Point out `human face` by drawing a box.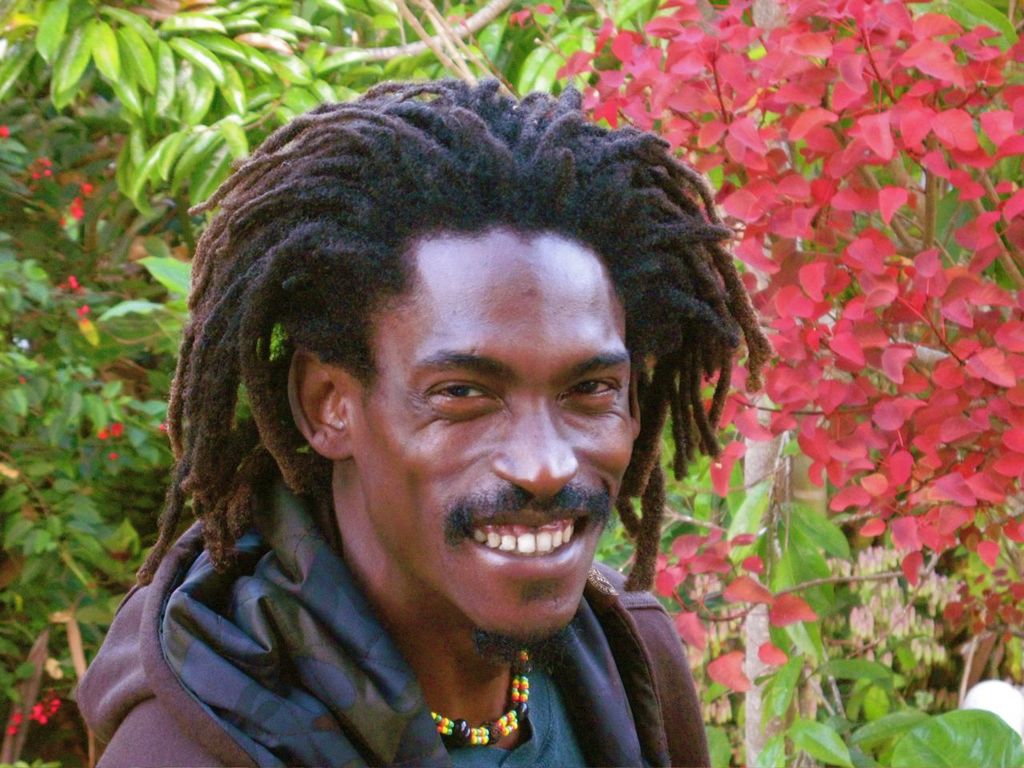
[x1=346, y1=234, x2=634, y2=644].
